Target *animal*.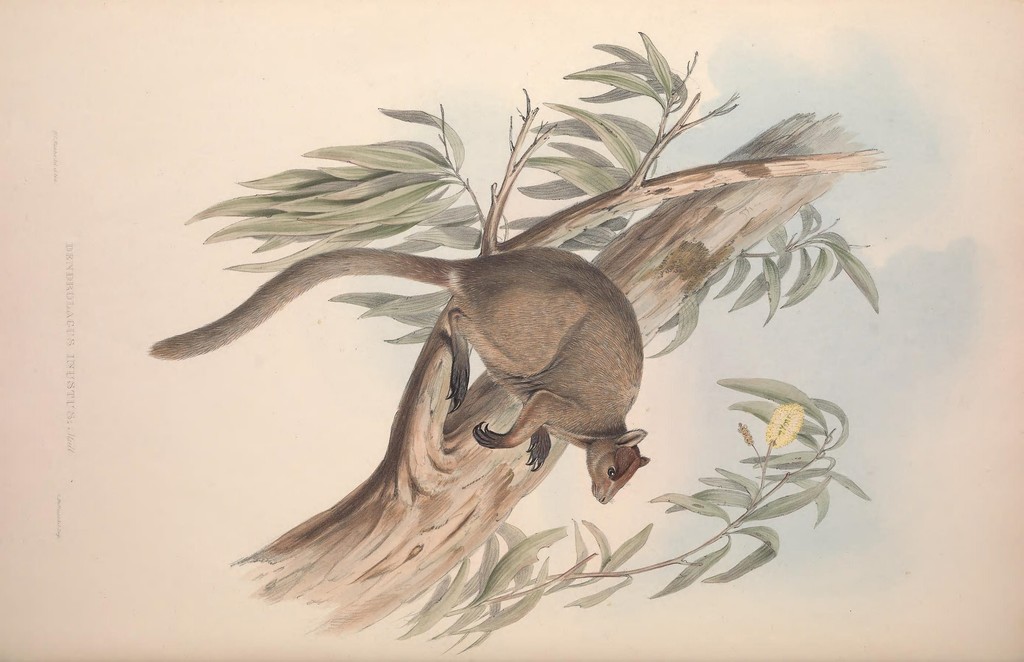
Target region: [left=141, top=246, right=652, bottom=509].
